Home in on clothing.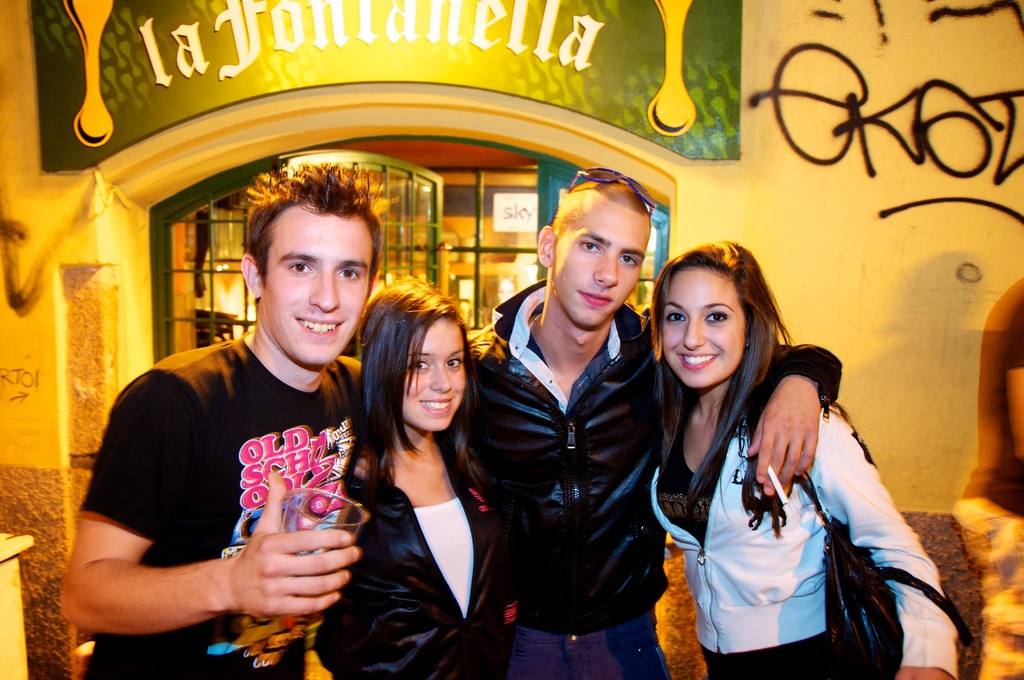
Homed in at [648,411,952,679].
